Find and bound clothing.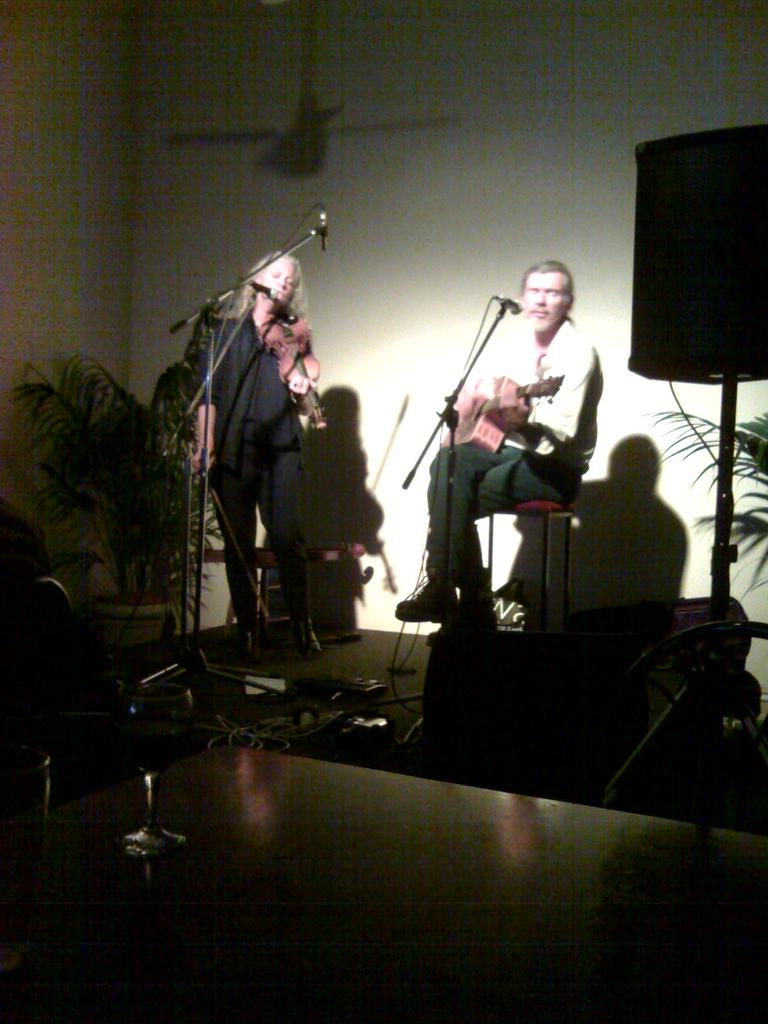
Bound: 195 308 314 643.
